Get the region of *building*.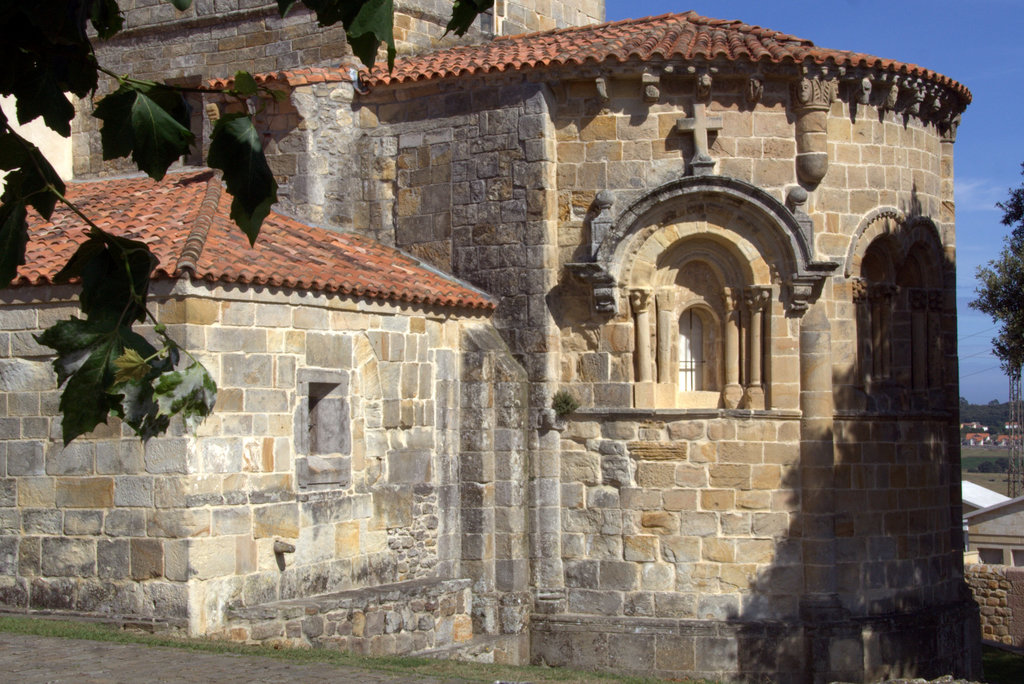
x1=0, y1=0, x2=991, y2=683.
